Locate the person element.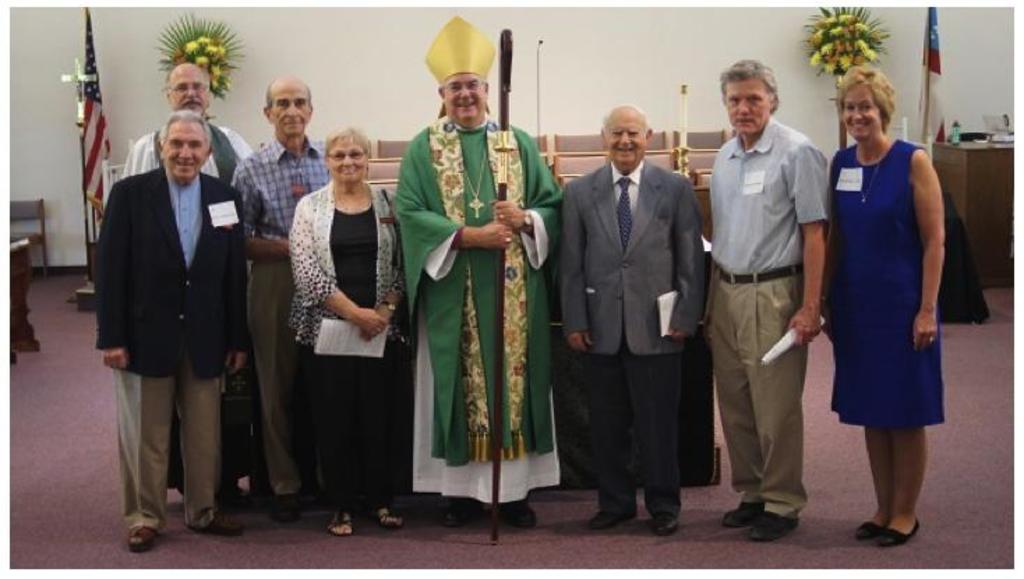
Element bbox: rect(705, 60, 834, 541).
